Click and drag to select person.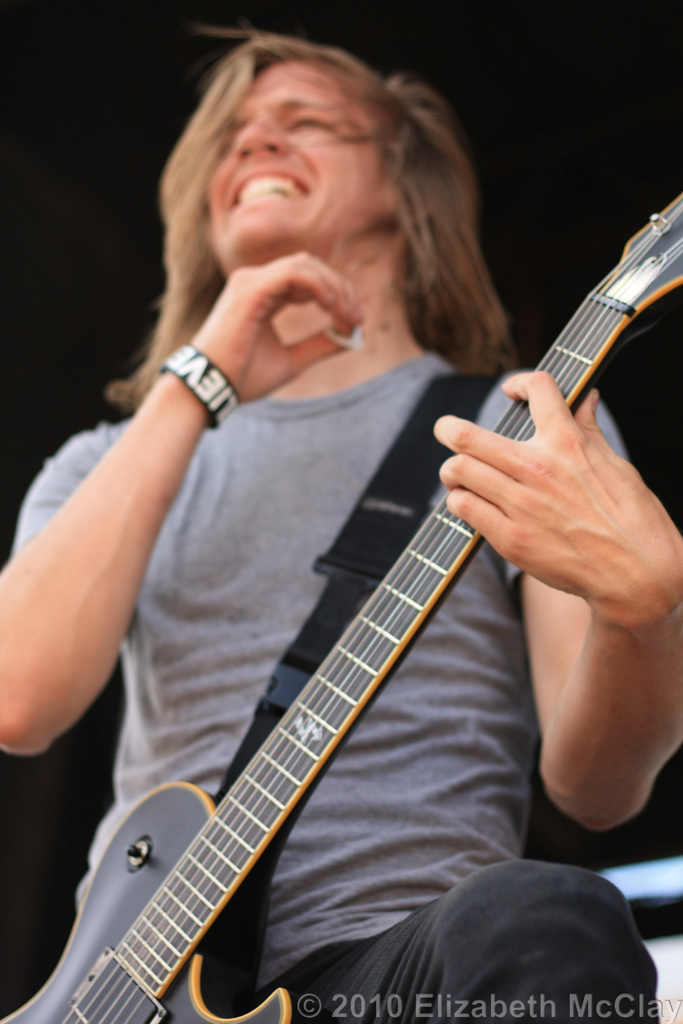
Selection: Rect(76, 122, 610, 1023).
